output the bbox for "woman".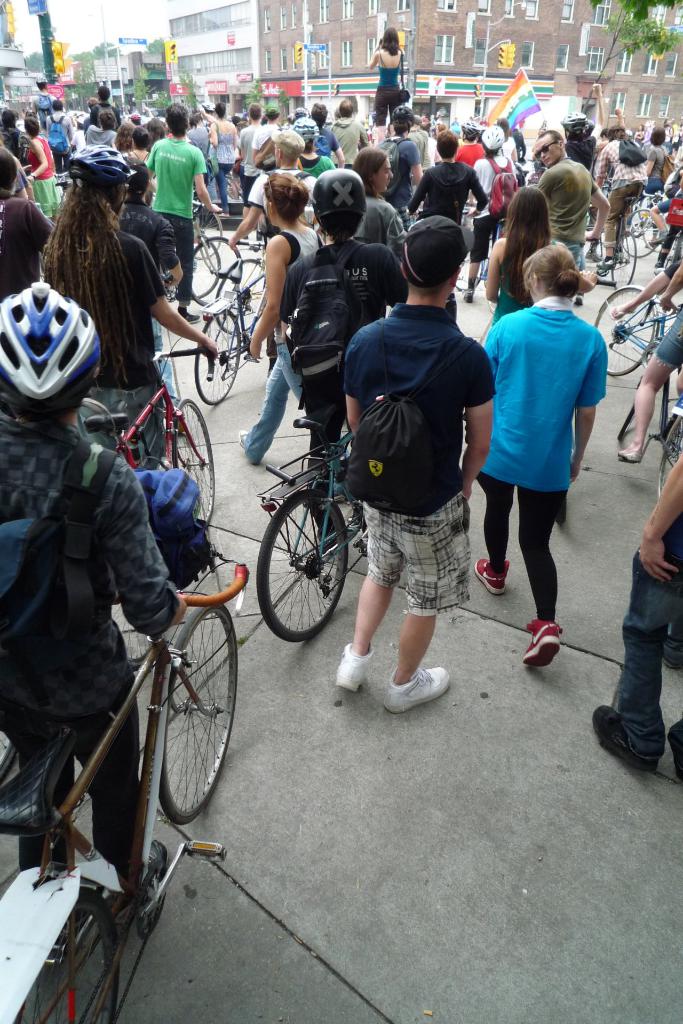
462:125:518:297.
